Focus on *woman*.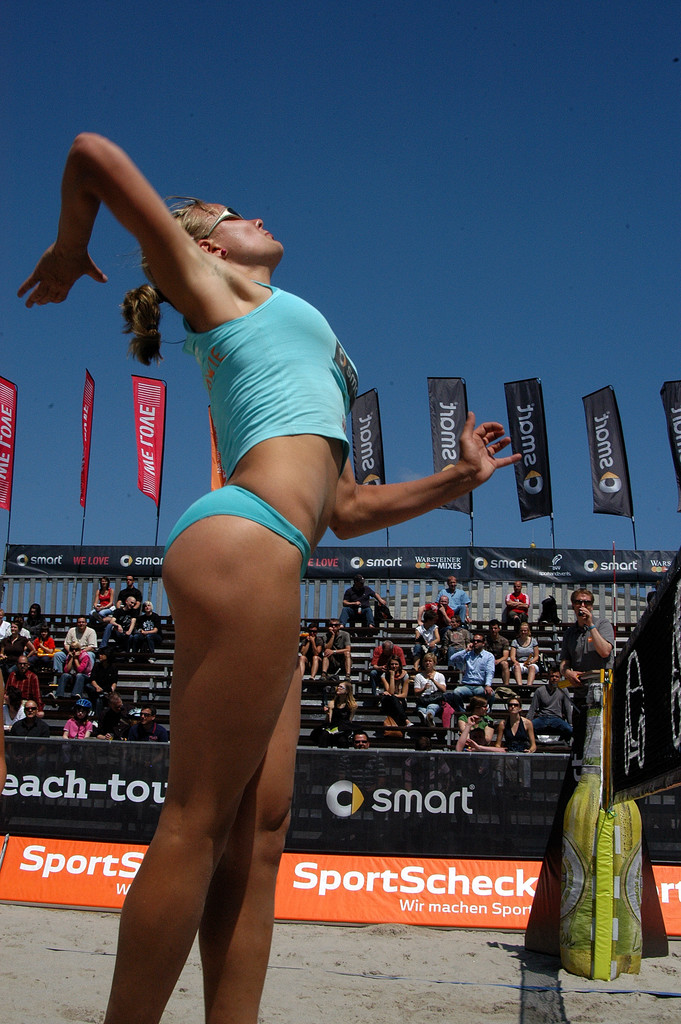
Focused at rect(90, 575, 118, 633).
